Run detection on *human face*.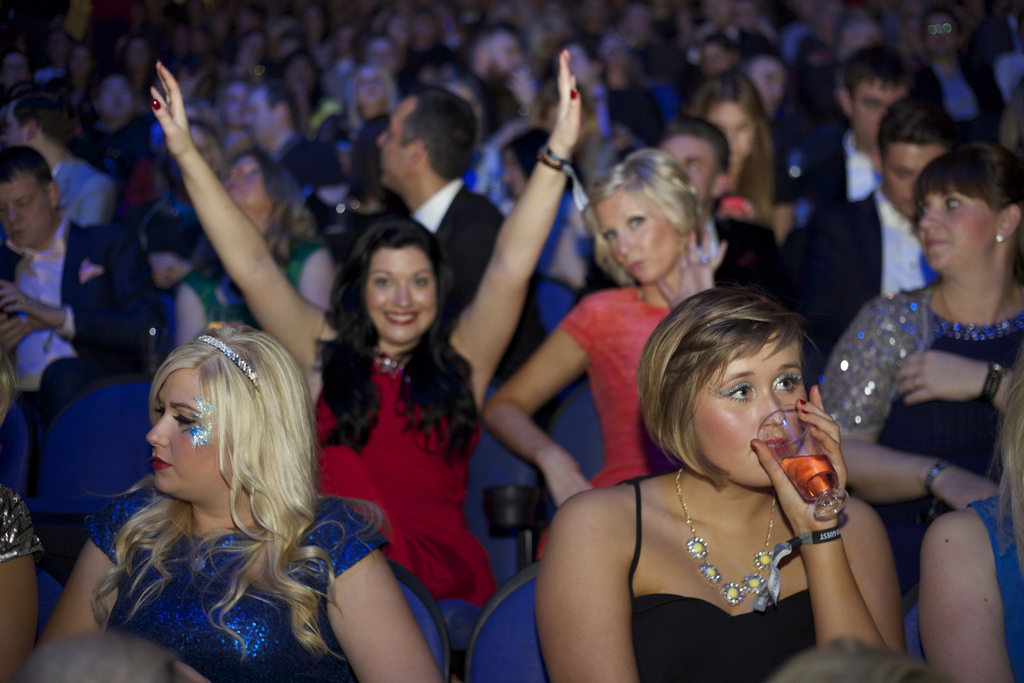
Result: box(236, 80, 271, 147).
